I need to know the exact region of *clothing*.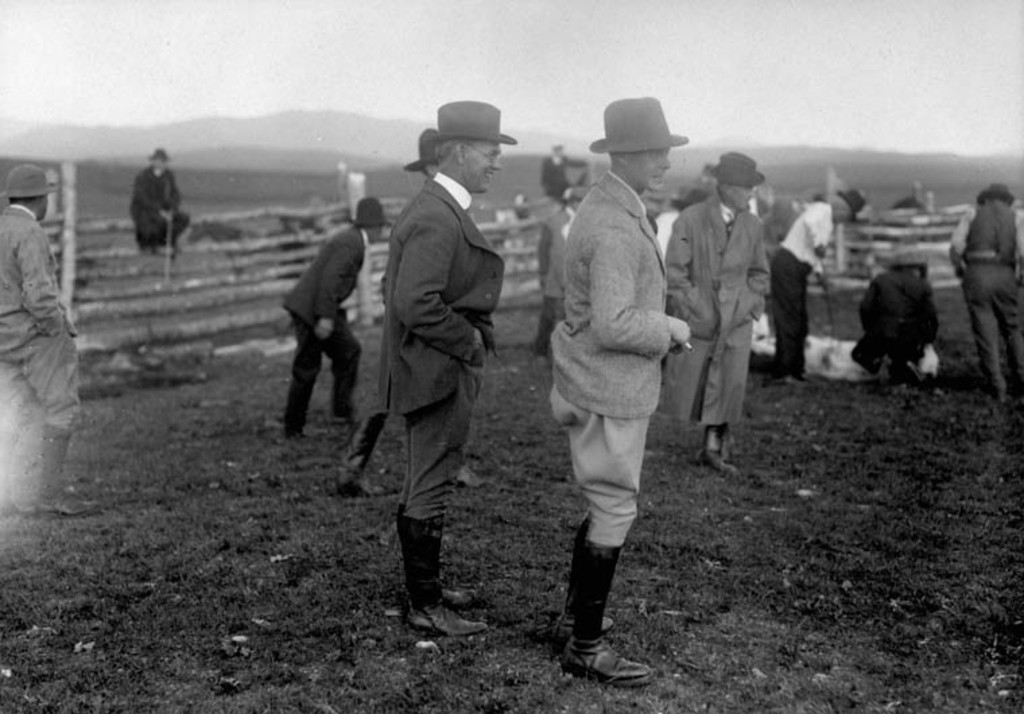
Region: l=852, t=264, r=940, b=375.
